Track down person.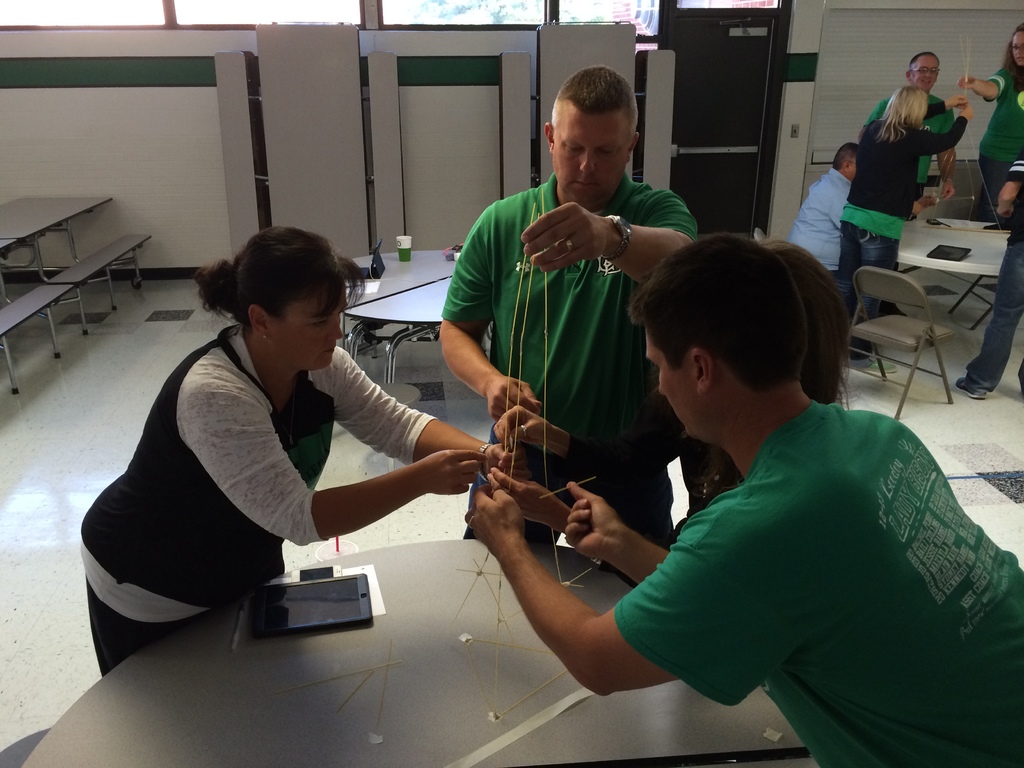
Tracked to (x1=492, y1=237, x2=855, y2=554).
